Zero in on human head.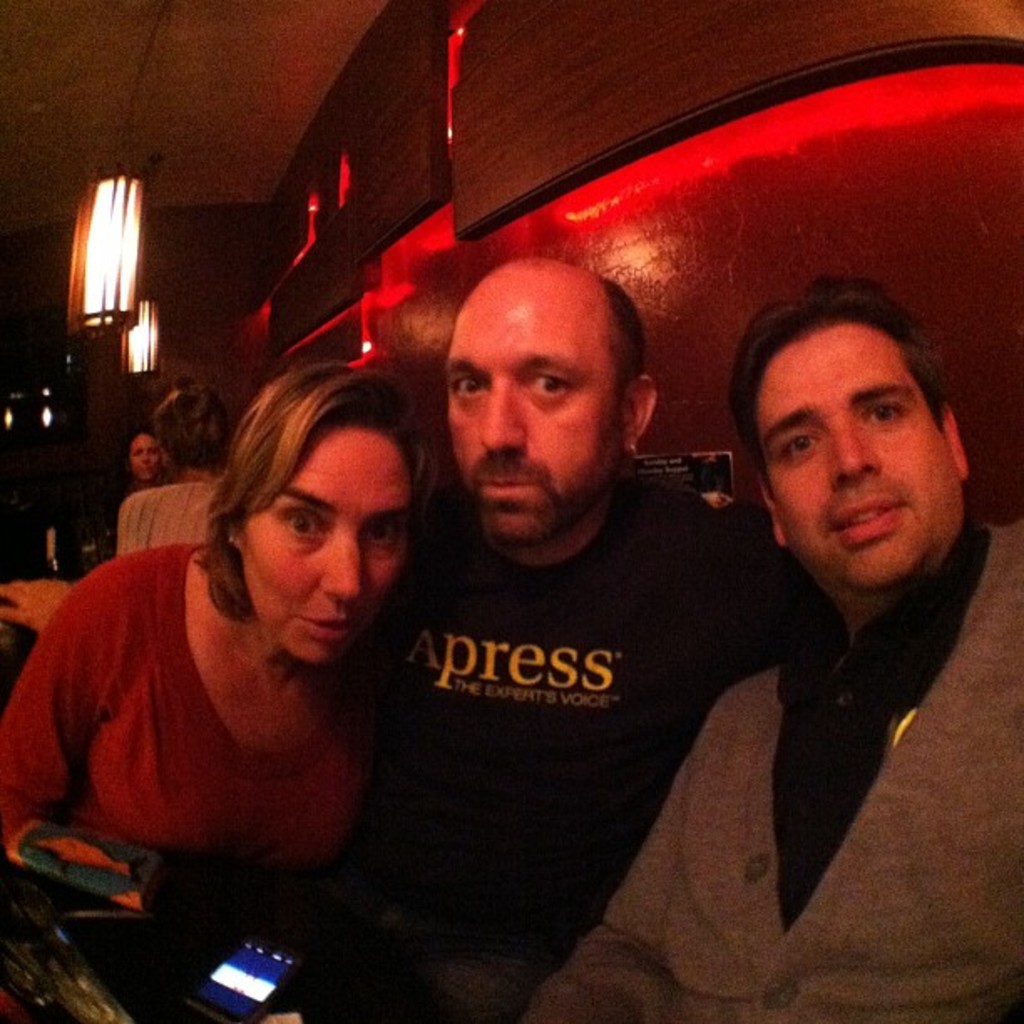
Zeroed in: 125/432/161/482.
